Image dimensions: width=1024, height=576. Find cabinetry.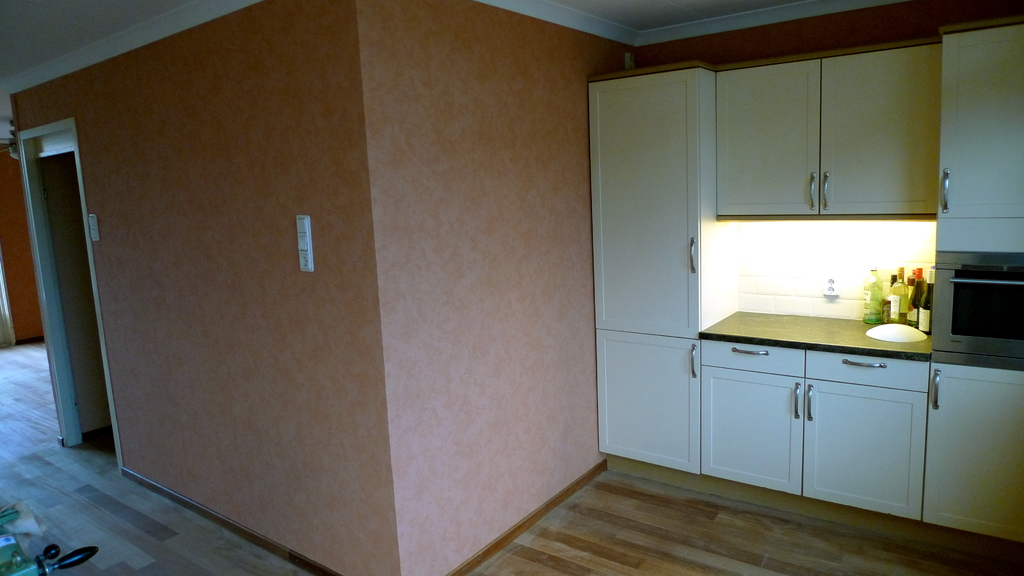
939,24,1023,216.
